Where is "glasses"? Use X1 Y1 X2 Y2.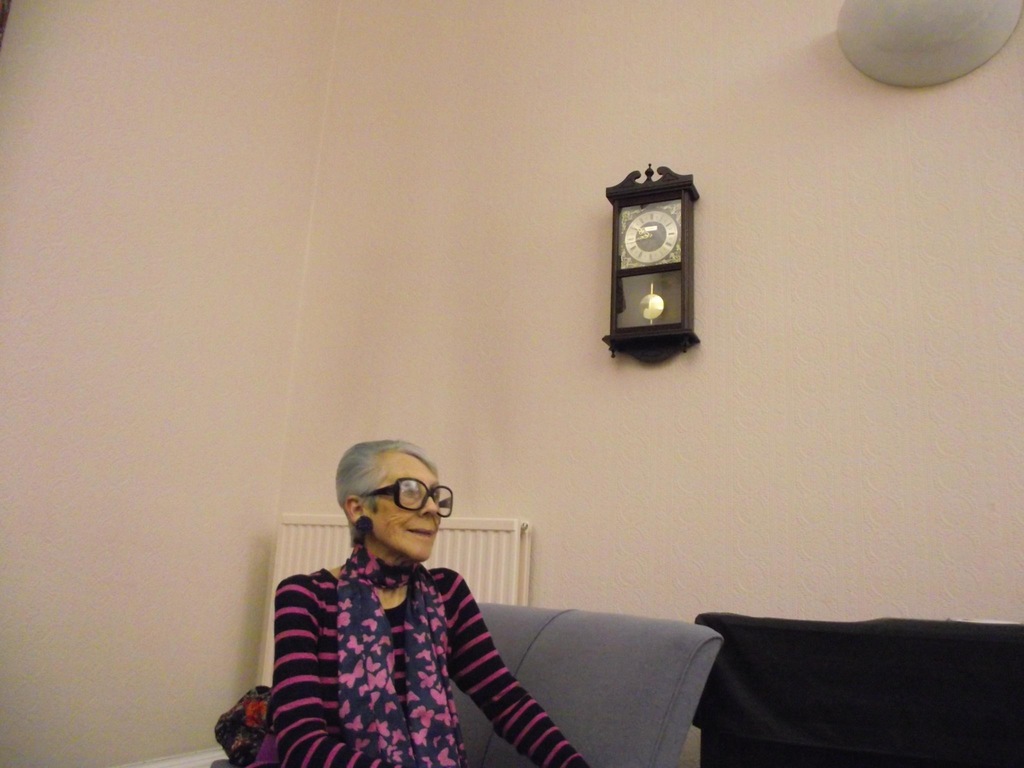
362 477 451 511.
